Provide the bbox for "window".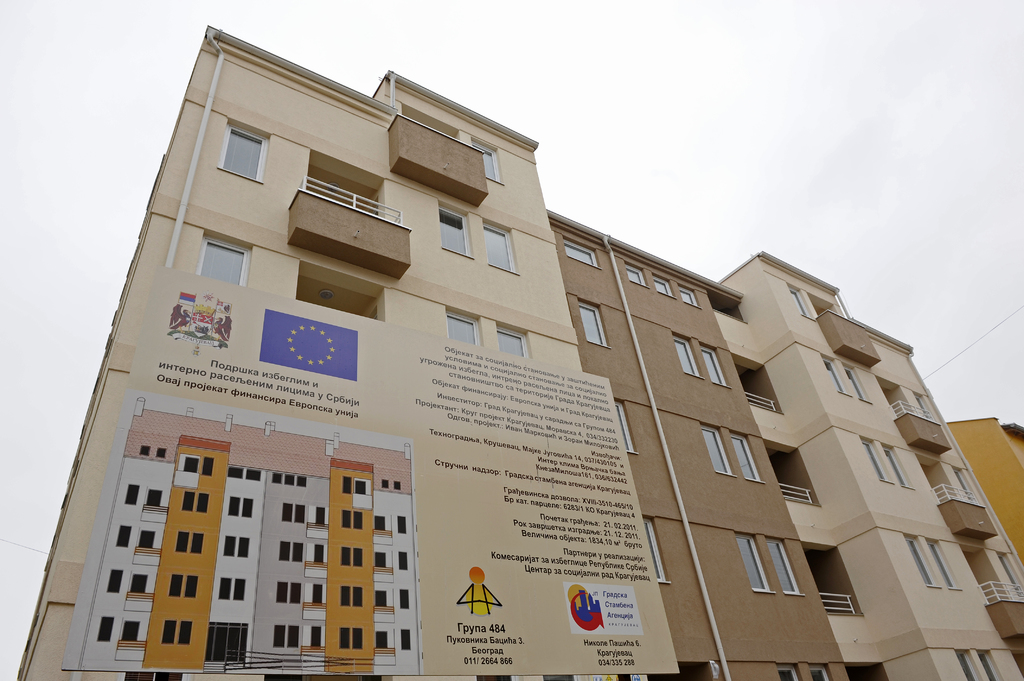
crop(627, 265, 641, 282).
